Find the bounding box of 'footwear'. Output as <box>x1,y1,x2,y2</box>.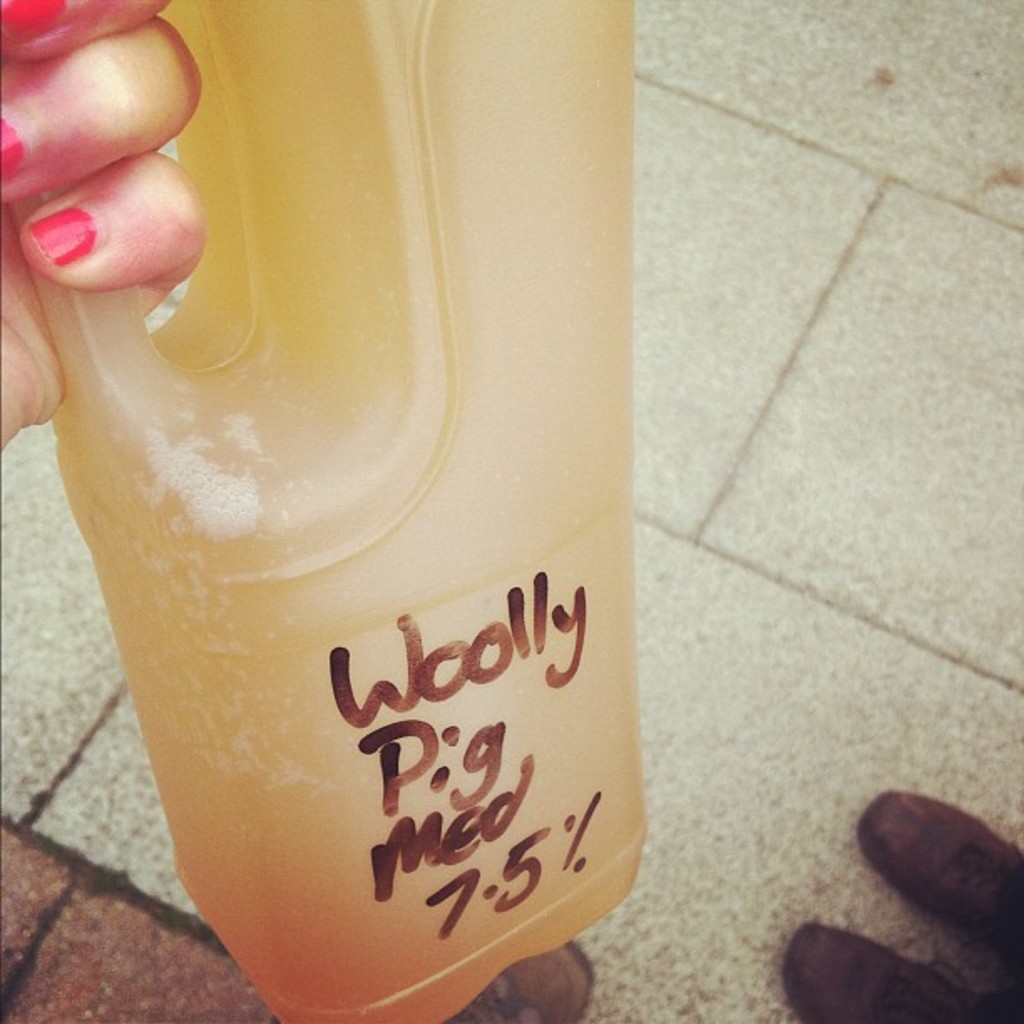
<box>447,935,612,1022</box>.
